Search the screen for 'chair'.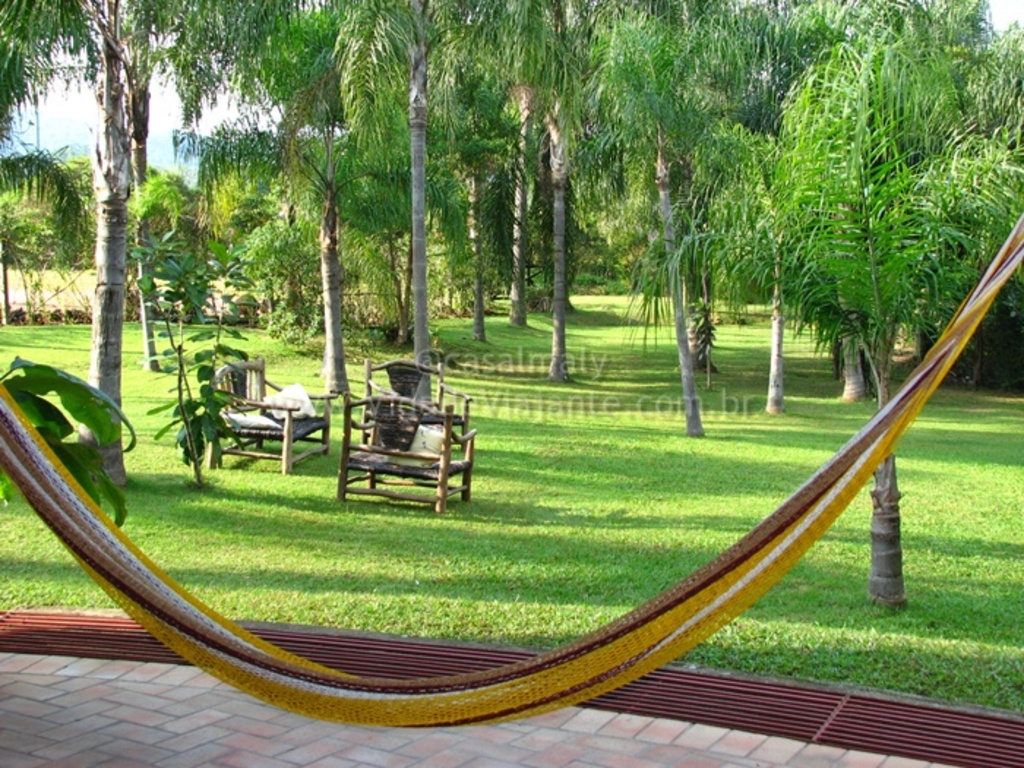
Found at Rect(202, 355, 342, 471).
